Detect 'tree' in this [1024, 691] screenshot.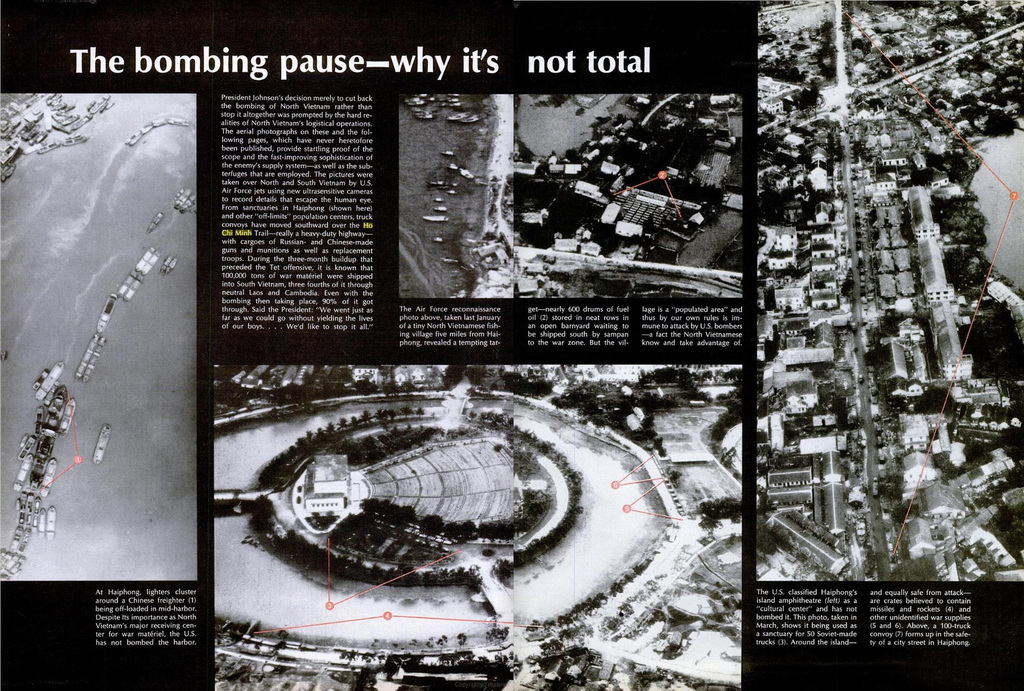
Detection: [left=530, top=618, right=542, bottom=633].
